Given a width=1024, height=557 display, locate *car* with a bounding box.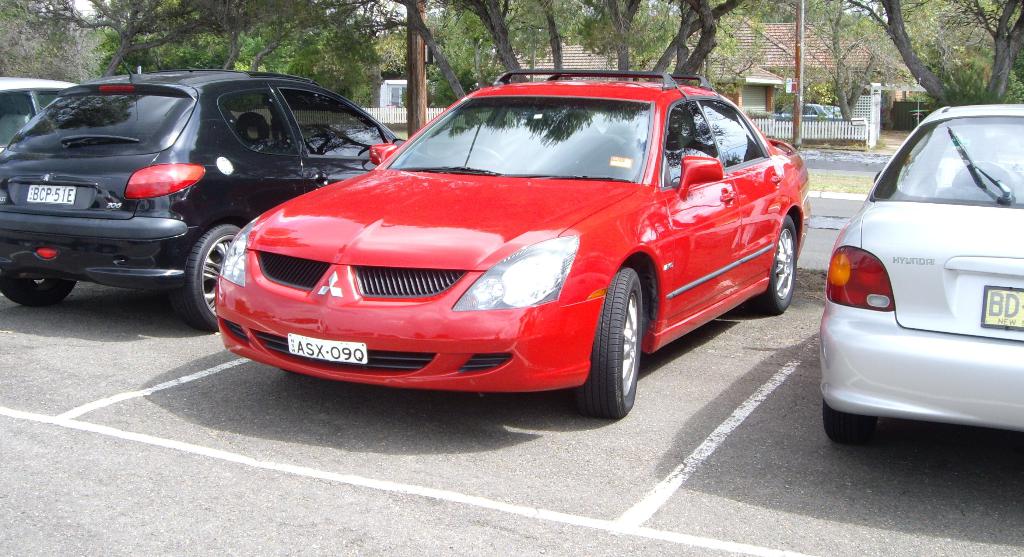
Located: (212,70,814,420).
